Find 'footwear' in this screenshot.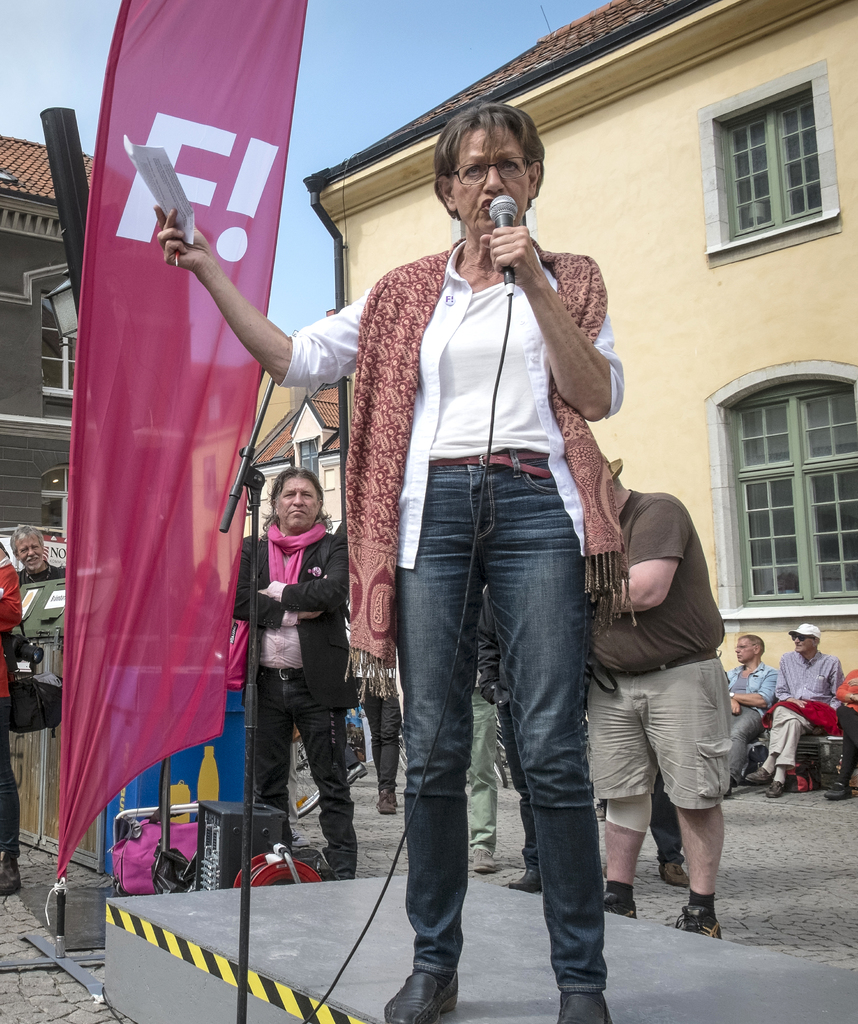
The bounding box for 'footwear' is (381,970,459,1023).
